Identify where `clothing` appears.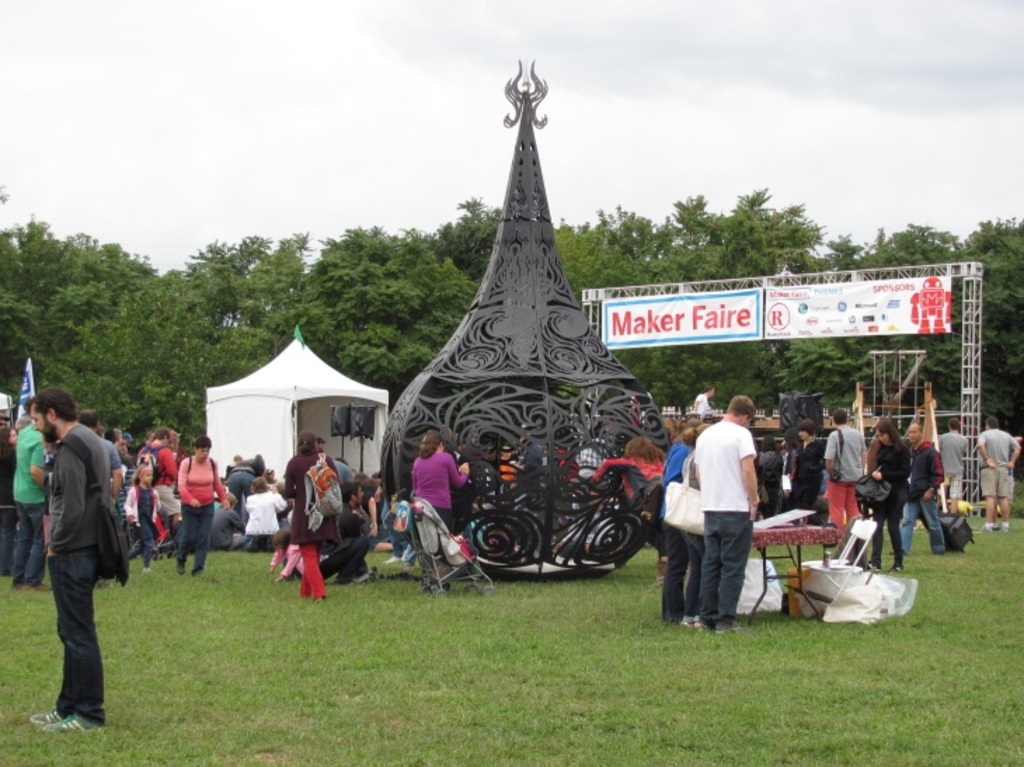
Appears at 871:440:909:558.
